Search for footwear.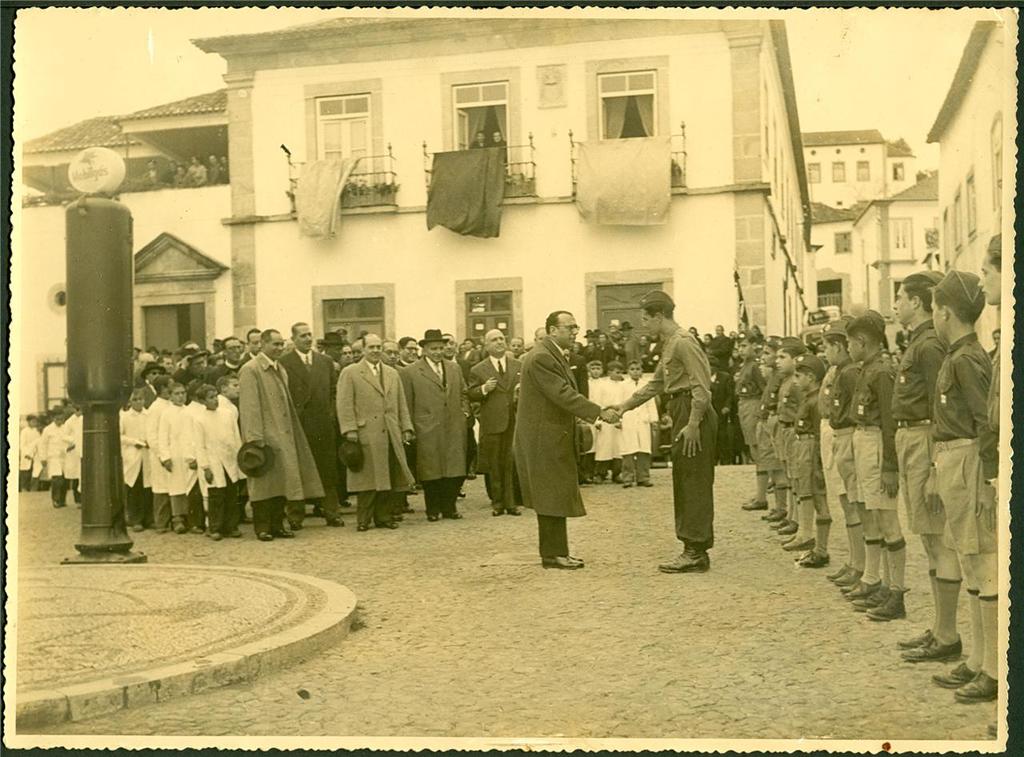
Found at 619:483:629:488.
